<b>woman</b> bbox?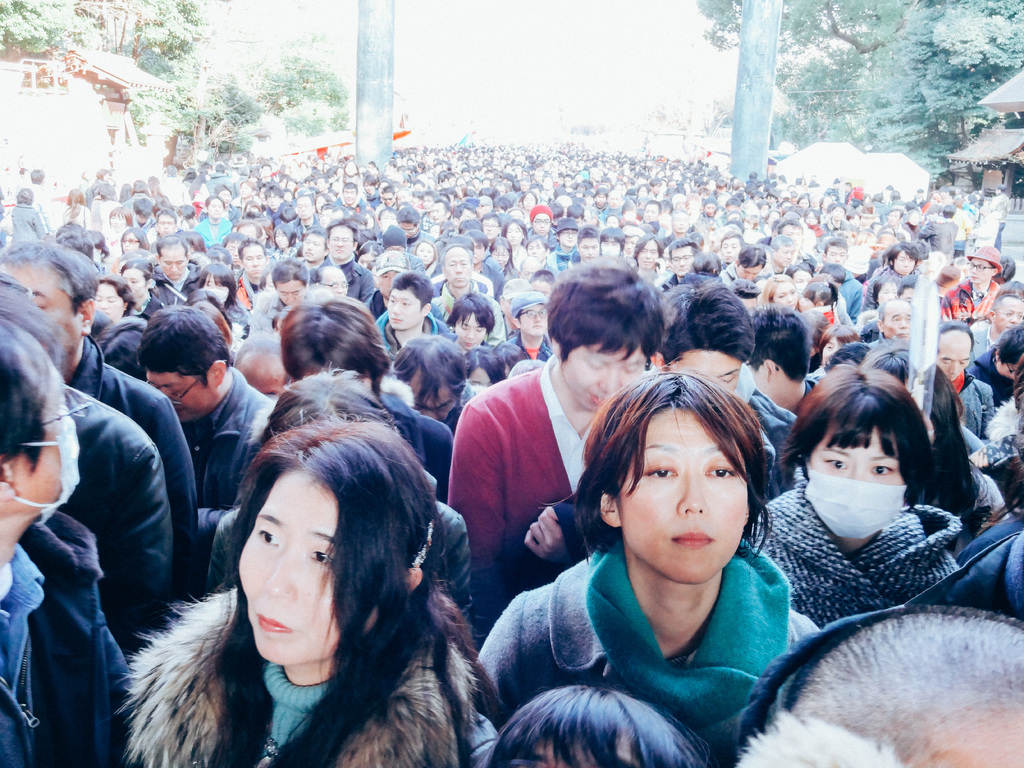
detection(99, 276, 133, 321)
